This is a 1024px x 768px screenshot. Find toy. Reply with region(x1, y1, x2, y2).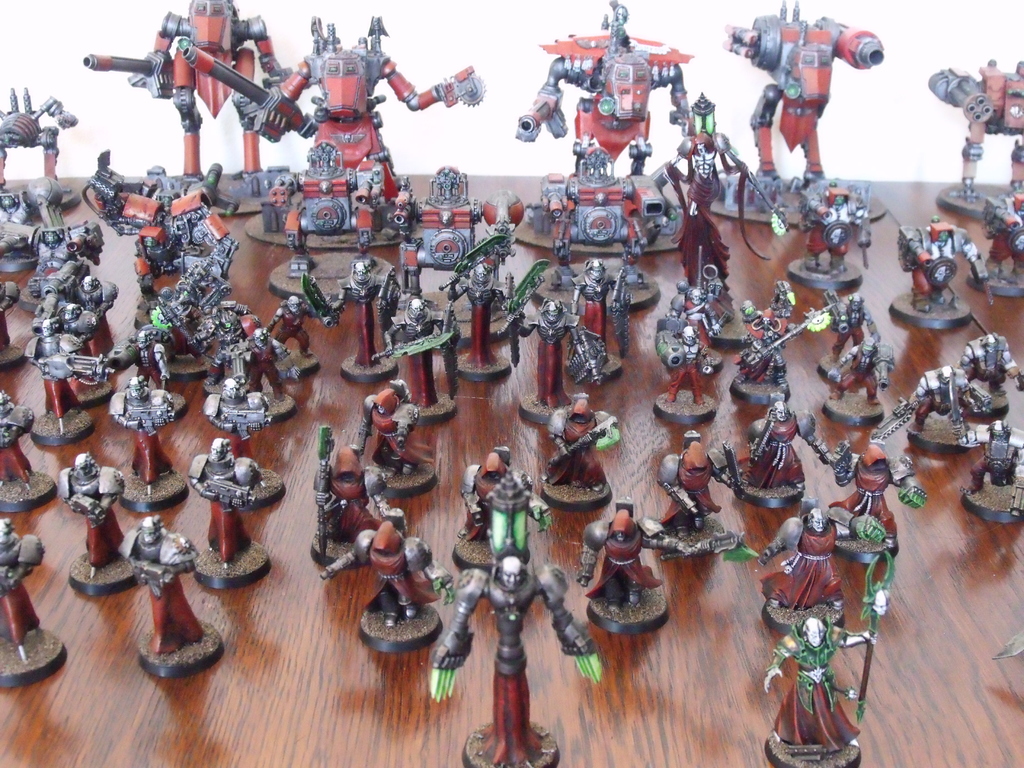
region(150, 236, 236, 366).
